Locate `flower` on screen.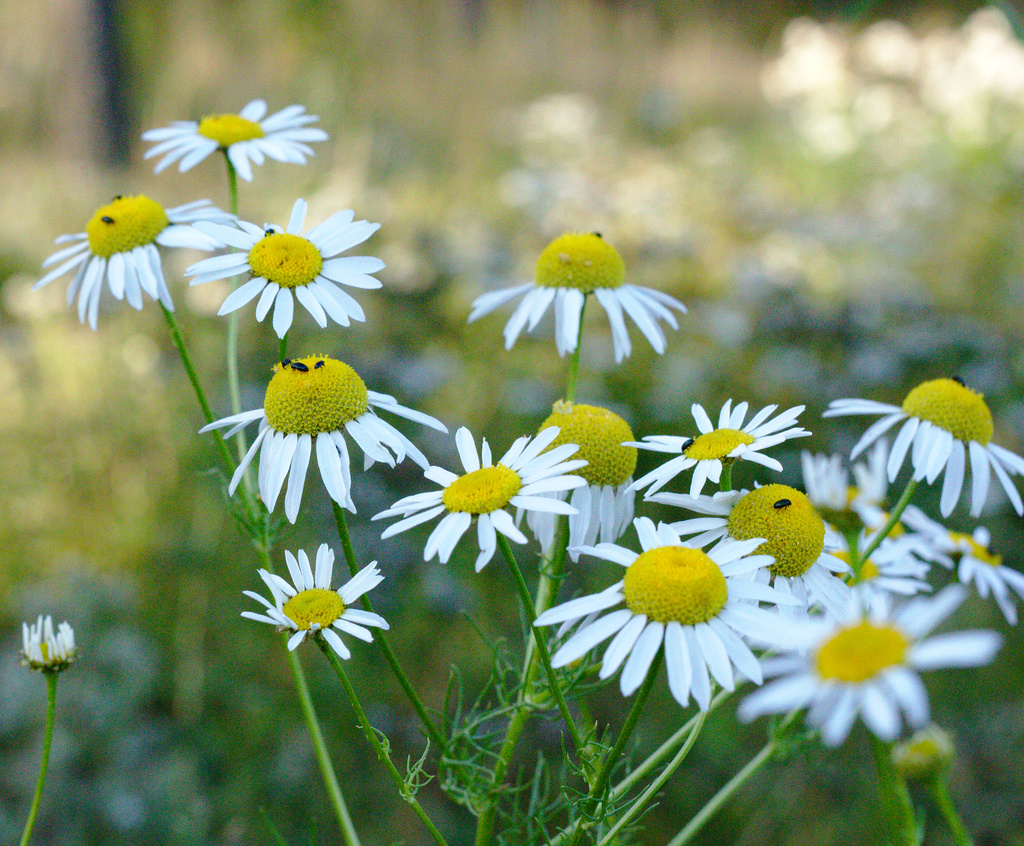
On screen at [468, 221, 687, 366].
